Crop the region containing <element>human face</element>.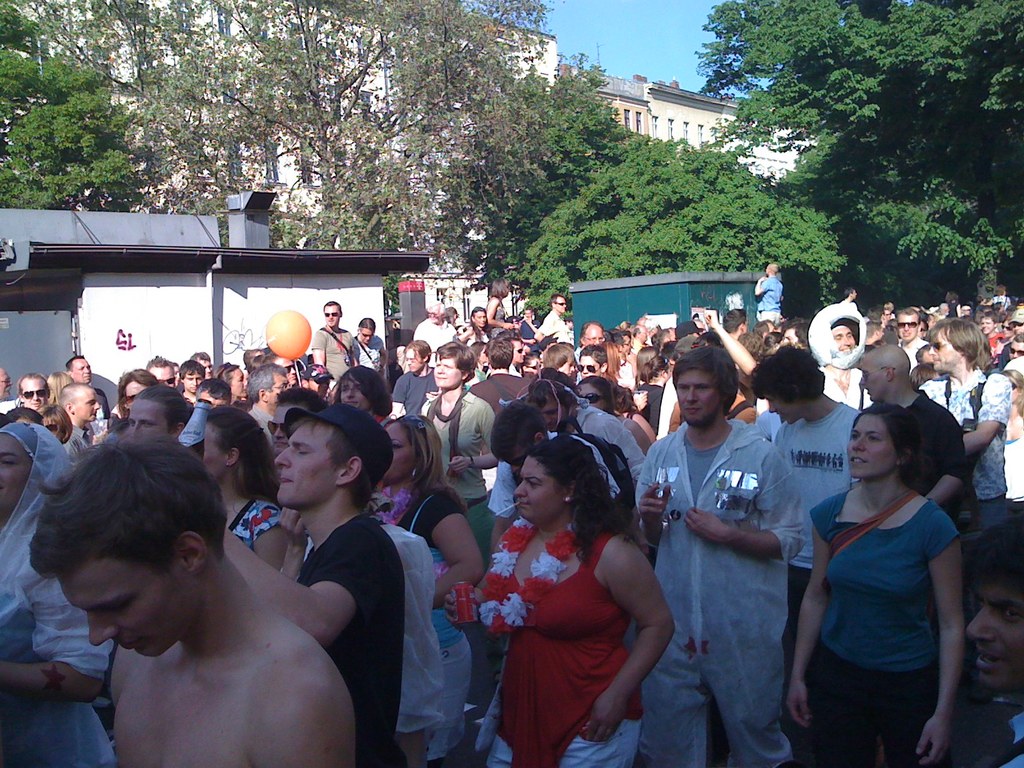
Crop region: 321,304,344,332.
